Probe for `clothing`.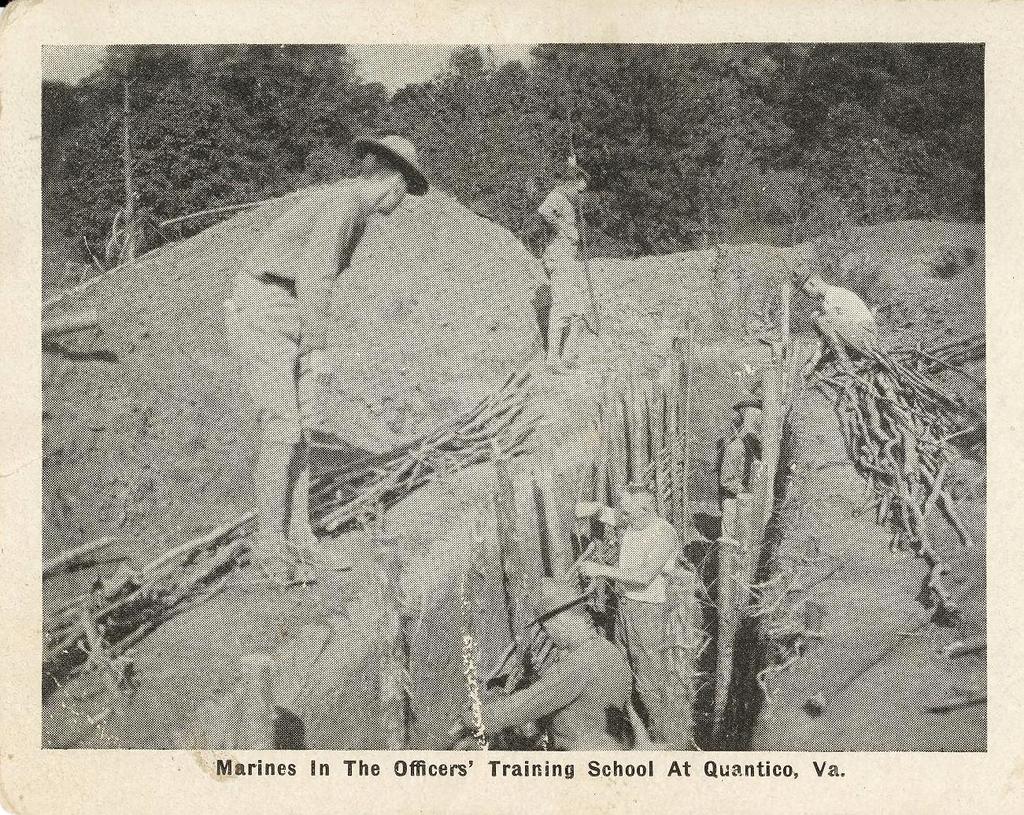
Probe result: (230,178,360,544).
